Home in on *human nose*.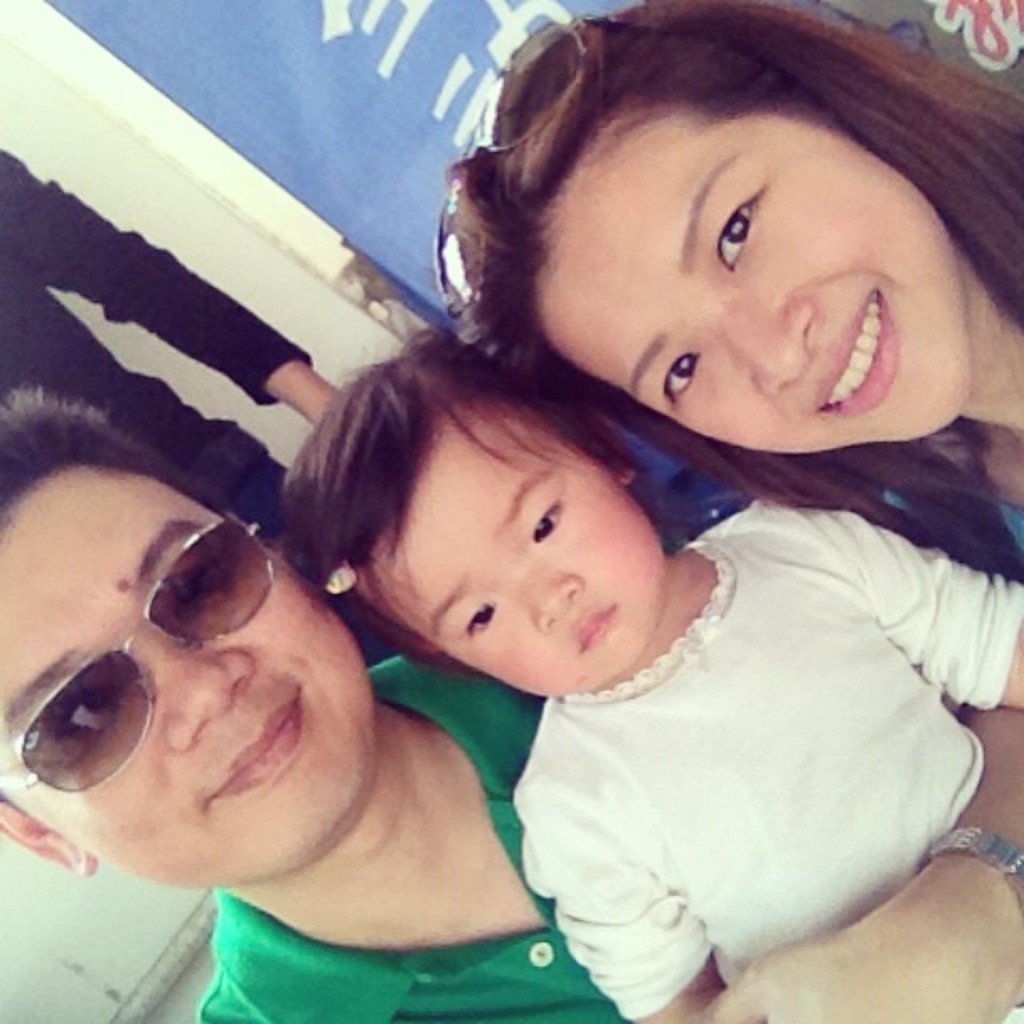
Homed in at bbox=(515, 574, 586, 637).
